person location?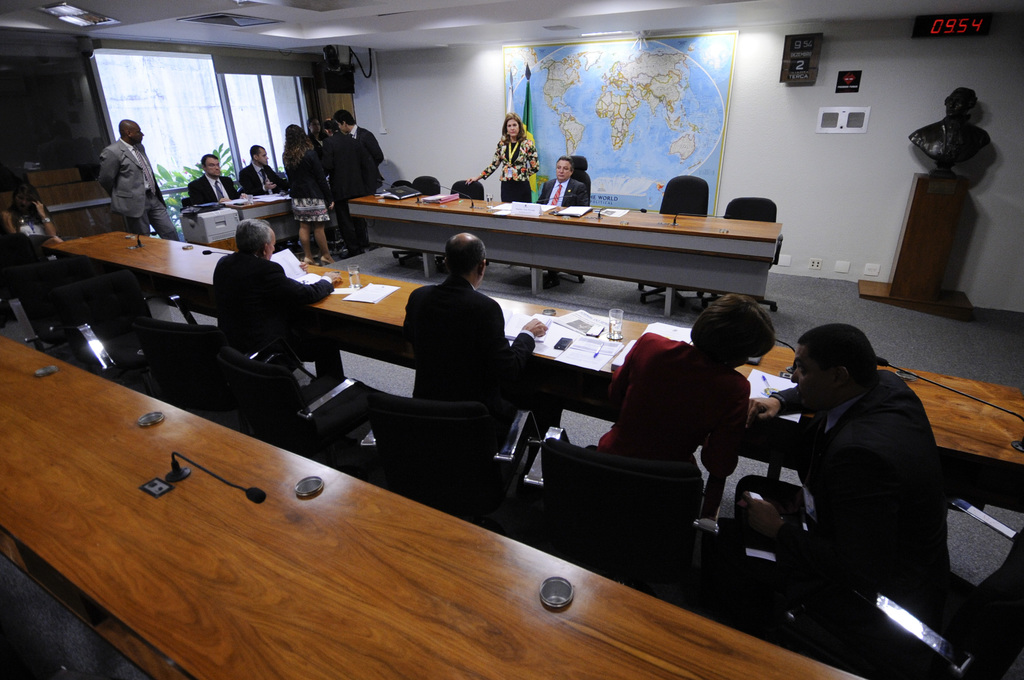
329,110,374,188
